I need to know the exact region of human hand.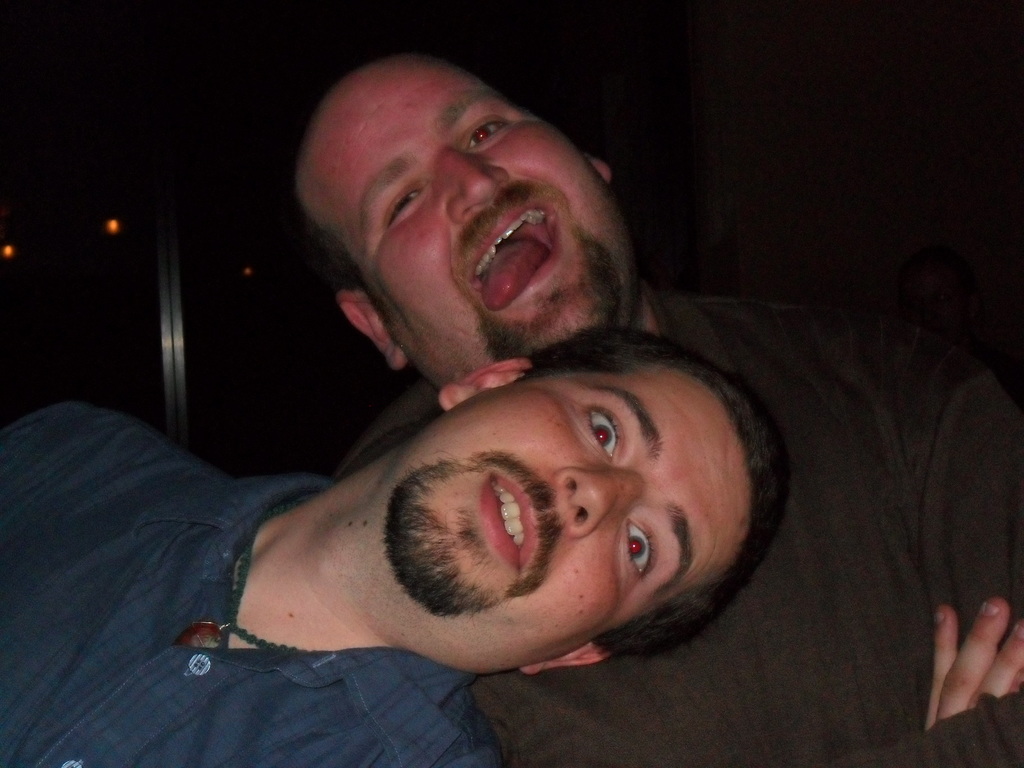
Region: left=924, top=598, right=1023, bottom=730.
